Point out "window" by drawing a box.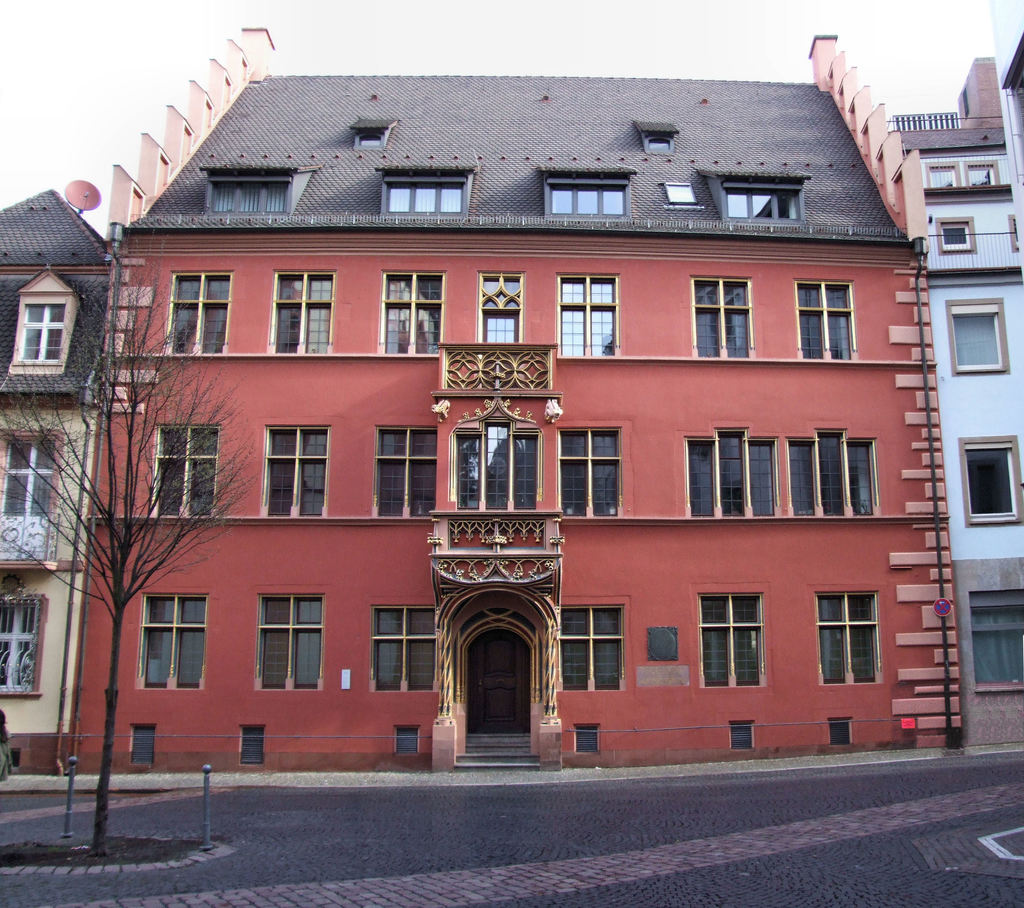
region(136, 593, 209, 692).
